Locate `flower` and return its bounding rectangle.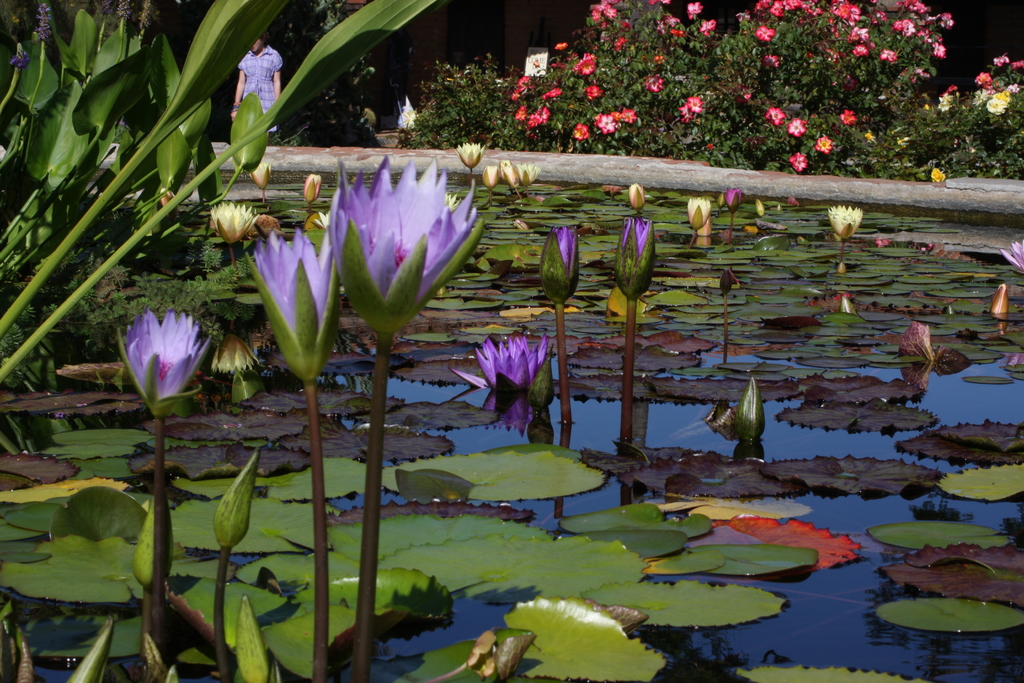
region(252, 160, 276, 194).
